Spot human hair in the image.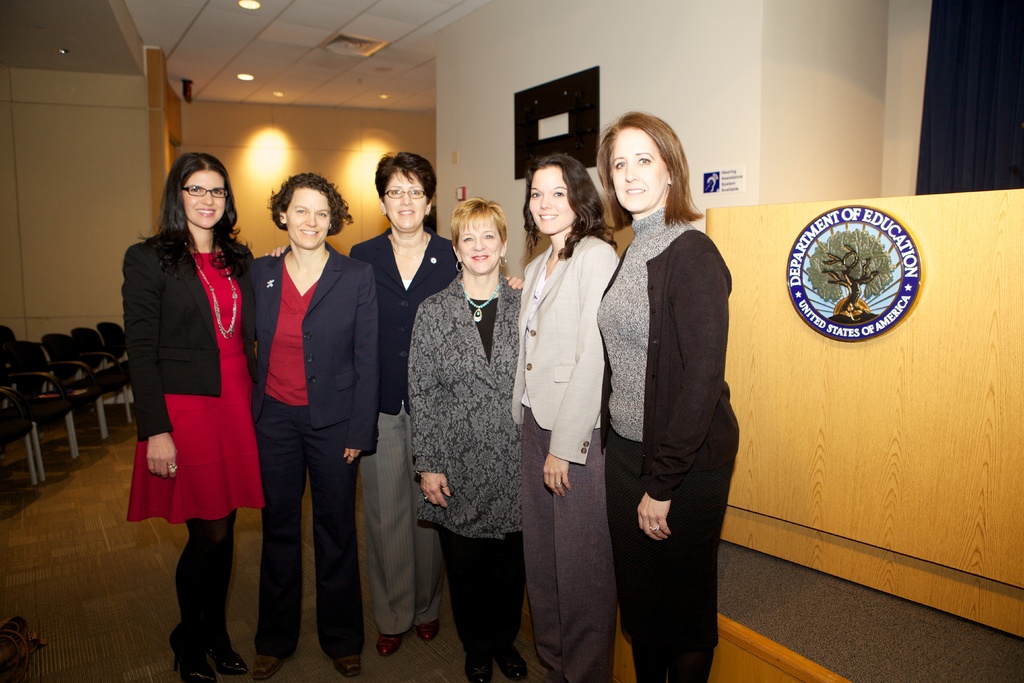
human hair found at (left=136, top=151, right=261, bottom=288).
